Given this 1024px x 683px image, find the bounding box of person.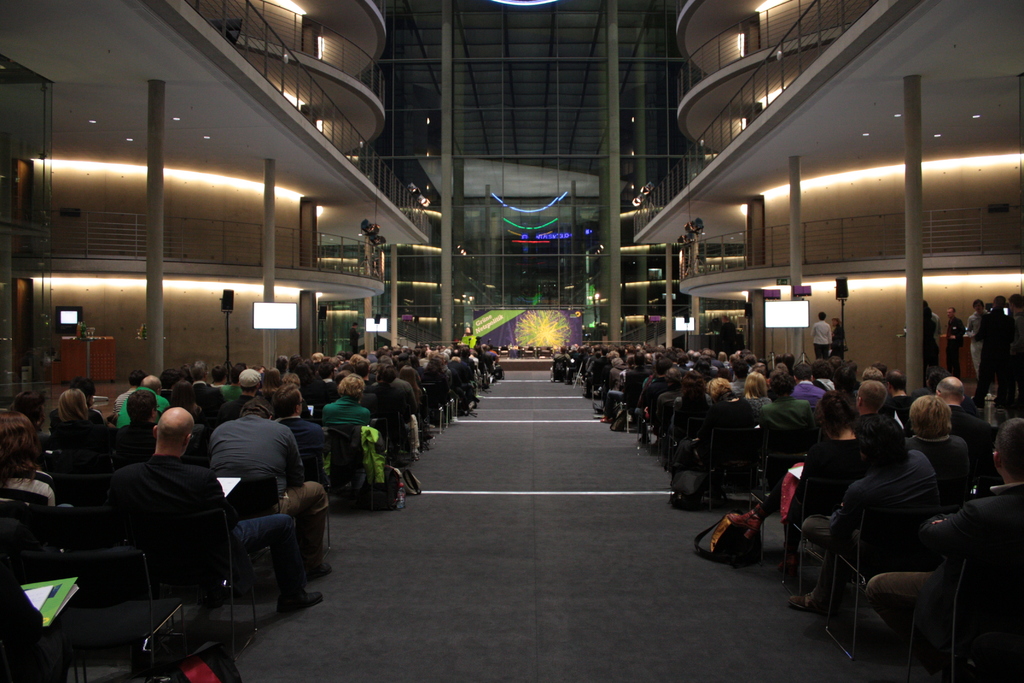
324, 374, 363, 426.
